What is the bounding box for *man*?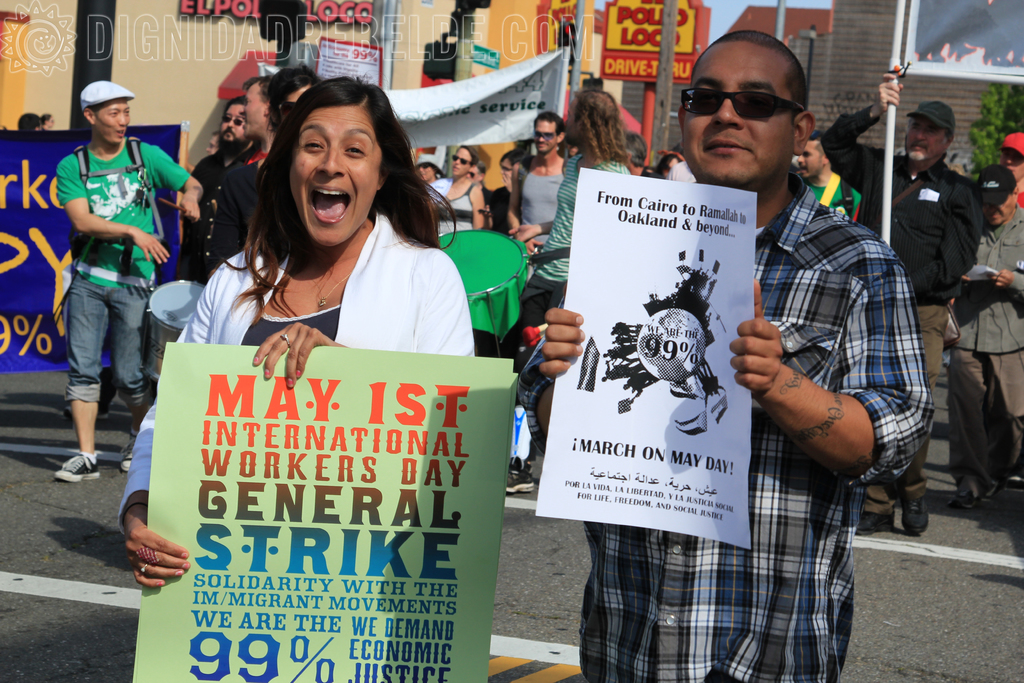
{"x1": 52, "y1": 83, "x2": 190, "y2": 486}.
